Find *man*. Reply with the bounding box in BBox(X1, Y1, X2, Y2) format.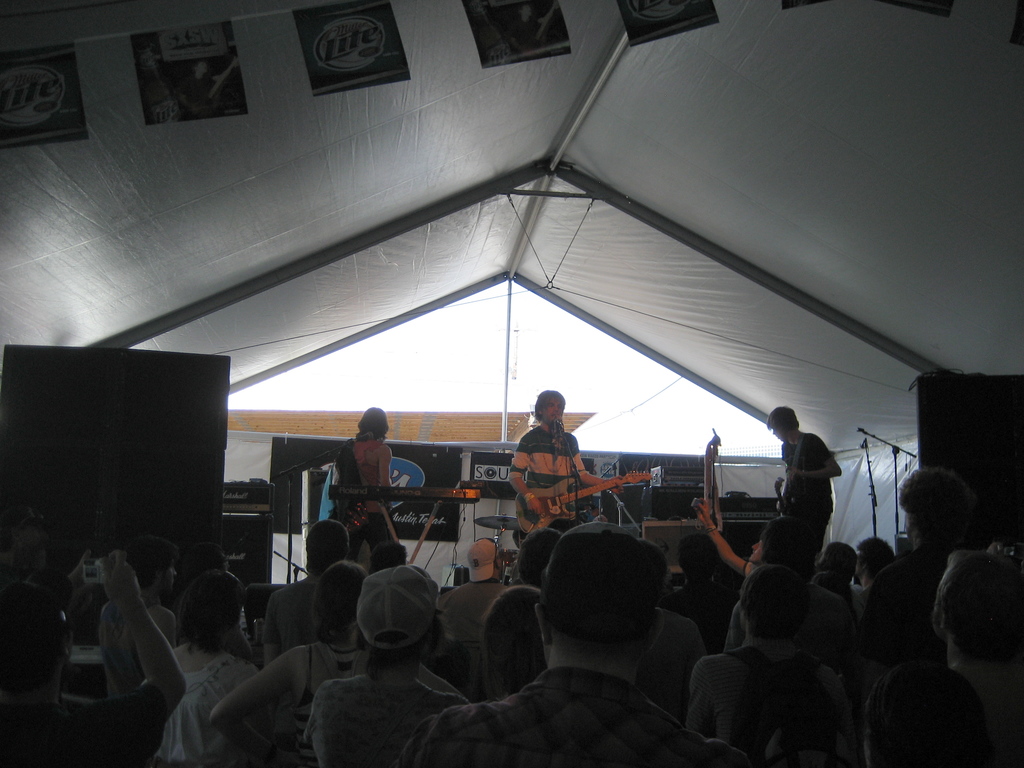
BBox(340, 405, 401, 554).
